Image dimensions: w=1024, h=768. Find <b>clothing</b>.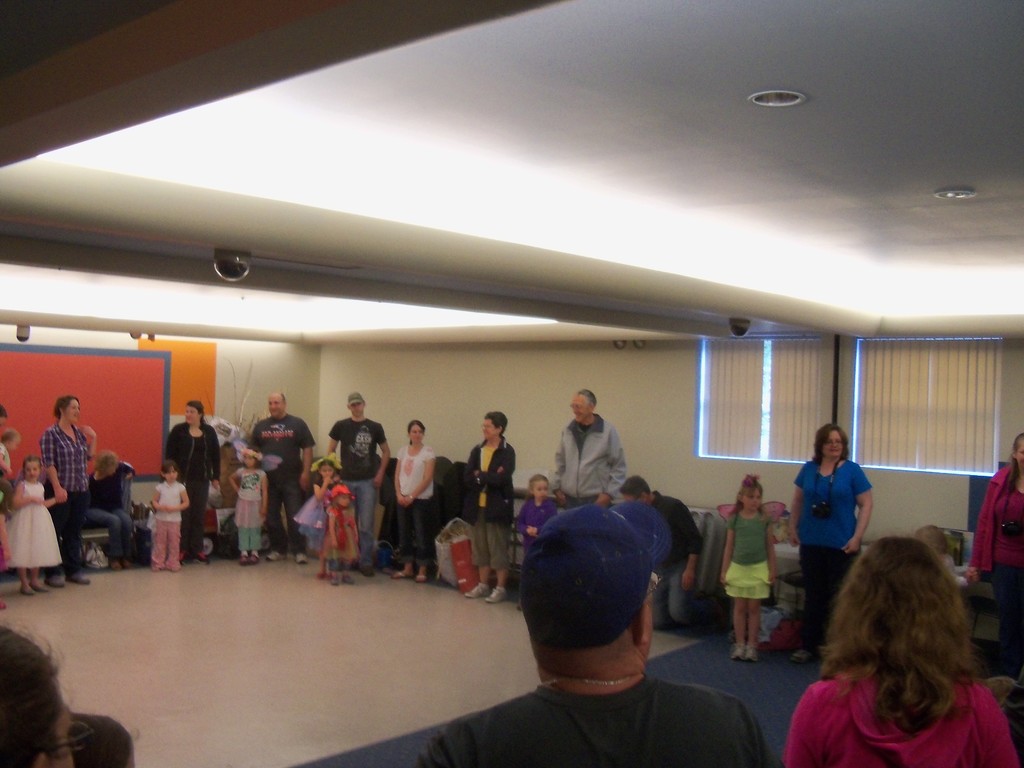
409:675:770:767.
